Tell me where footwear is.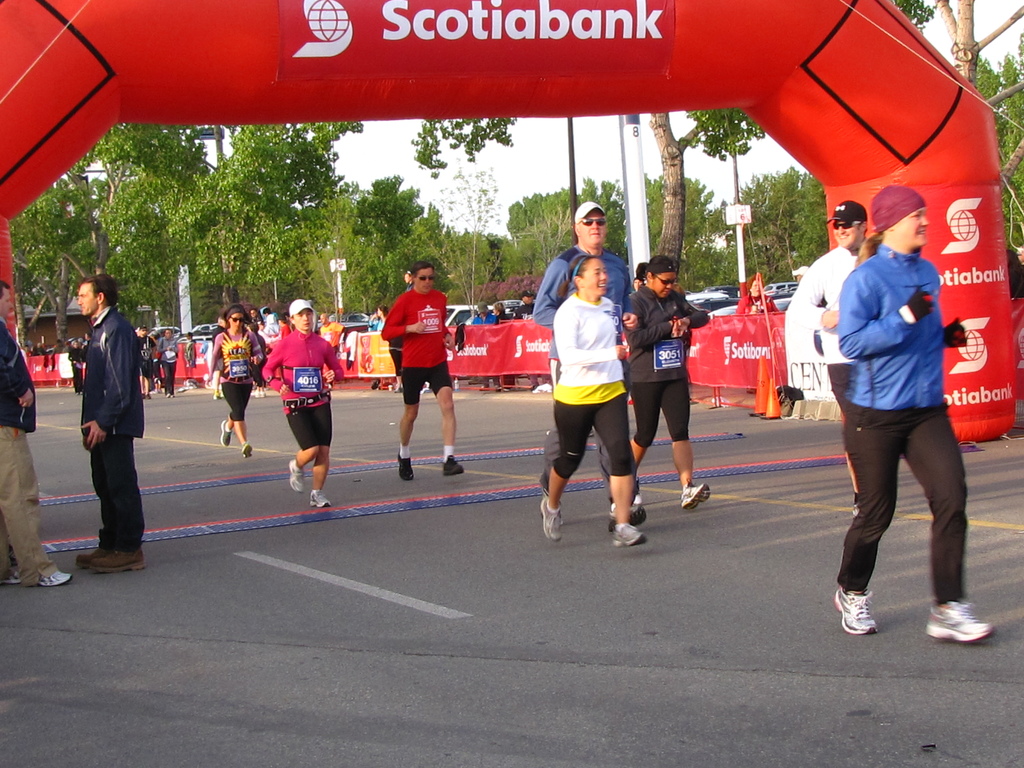
footwear is at select_region(308, 490, 333, 508).
